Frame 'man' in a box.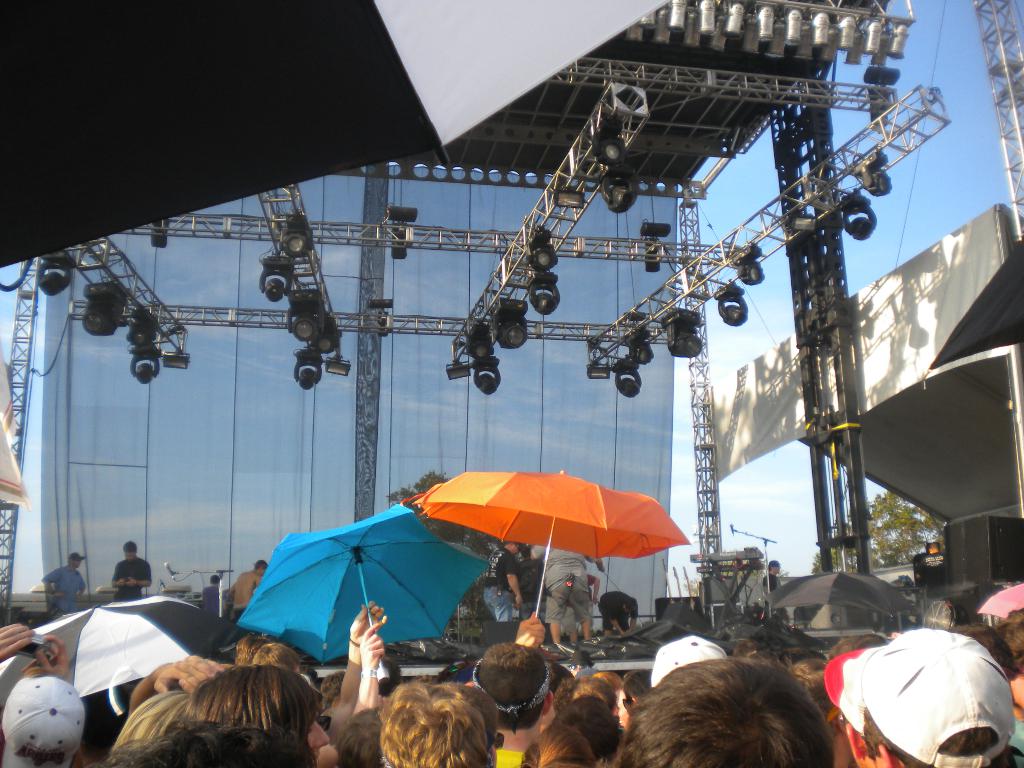
222:557:273:619.
